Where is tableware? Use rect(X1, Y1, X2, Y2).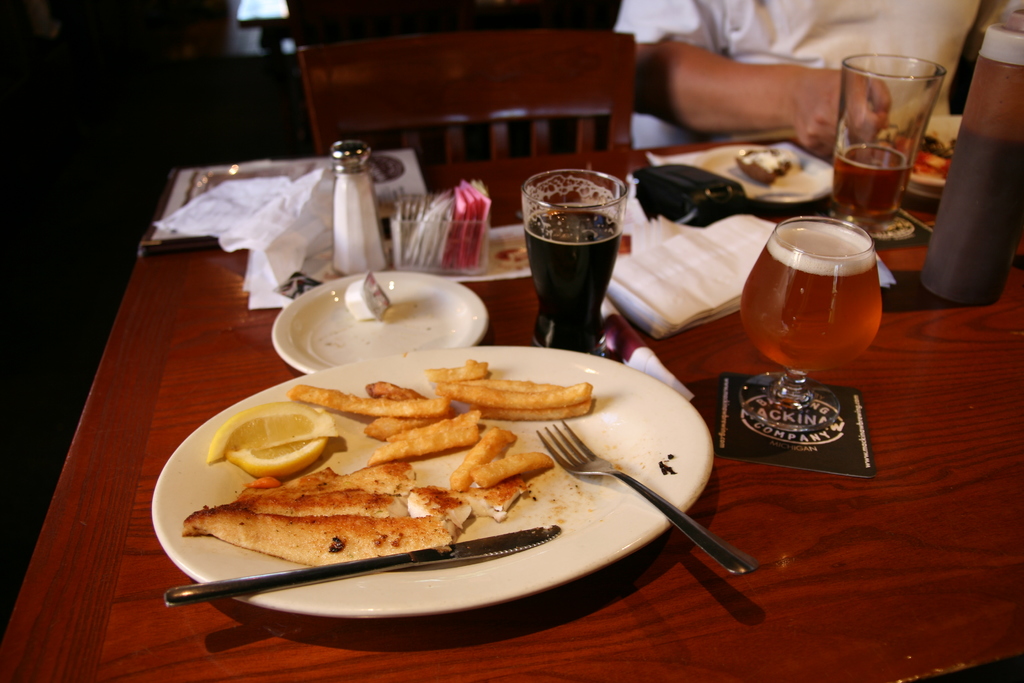
rect(687, 137, 841, 213).
